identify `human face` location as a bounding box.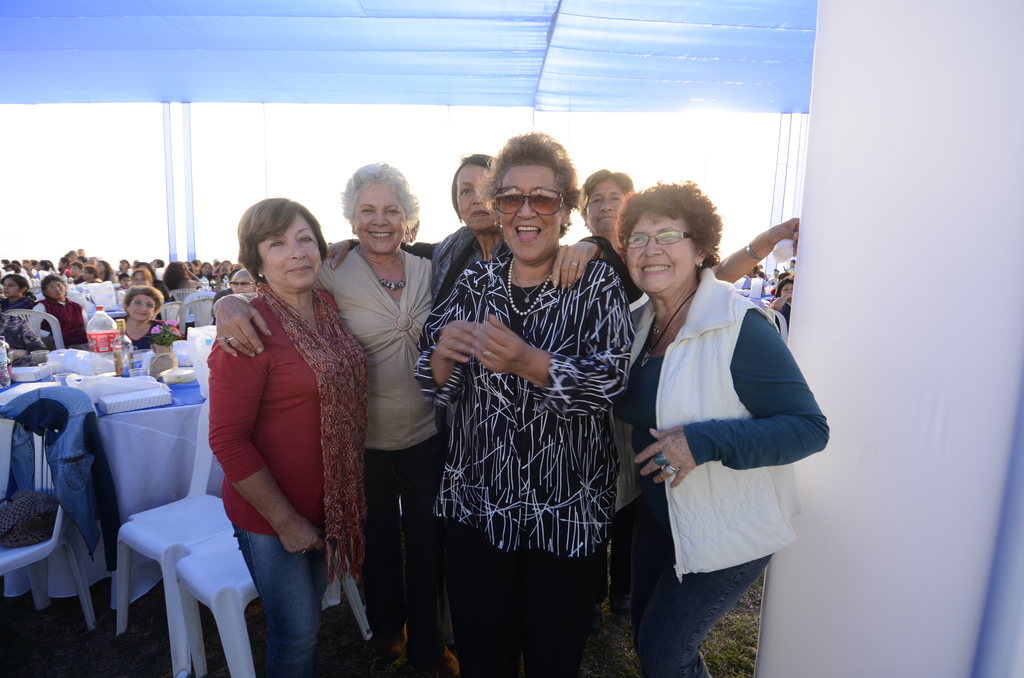
l=253, t=207, r=326, b=291.
